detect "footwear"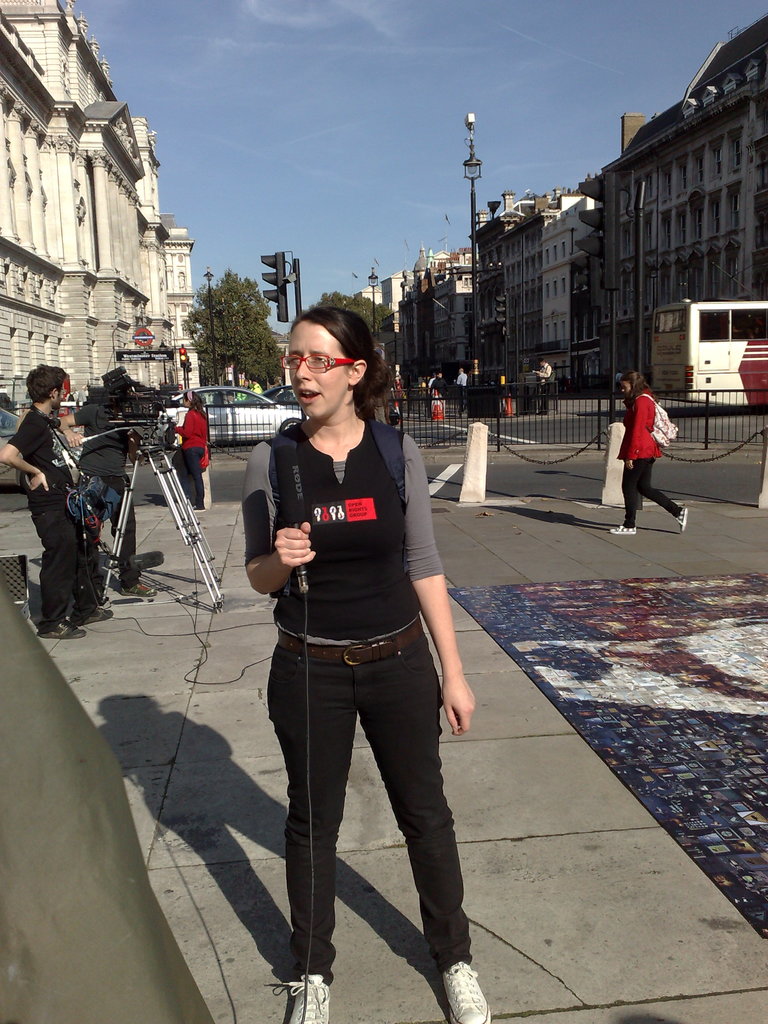
673,507,689,536
